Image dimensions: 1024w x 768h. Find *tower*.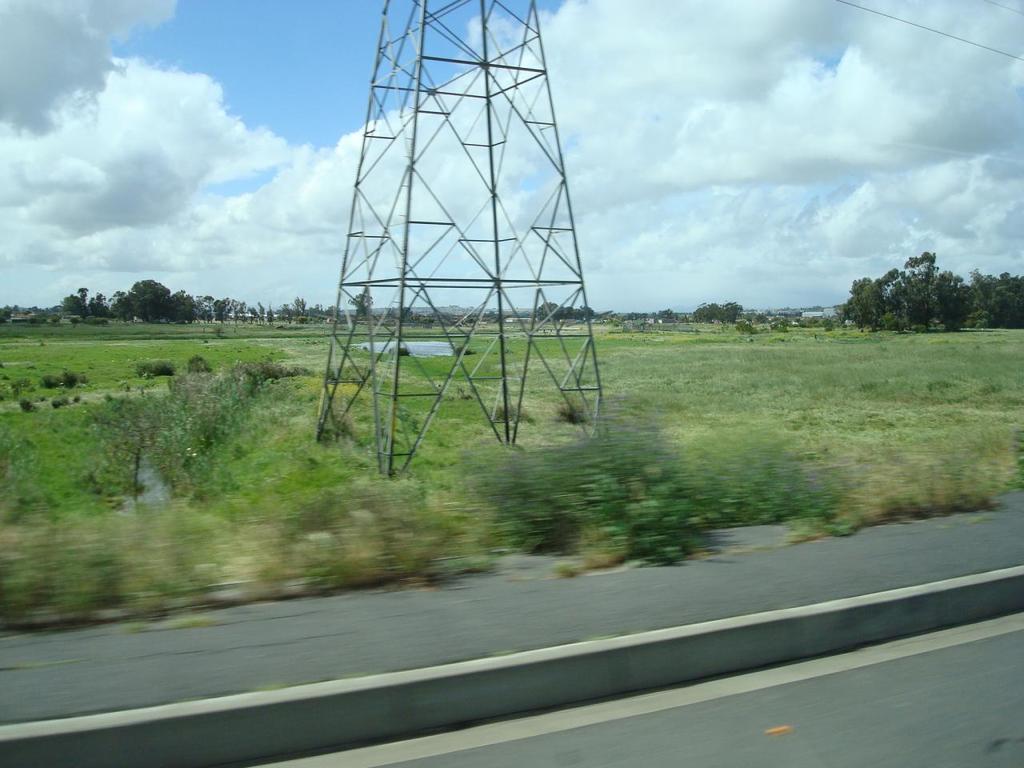
pyautogui.locateOnScreen(326, 0, 606, 480).
